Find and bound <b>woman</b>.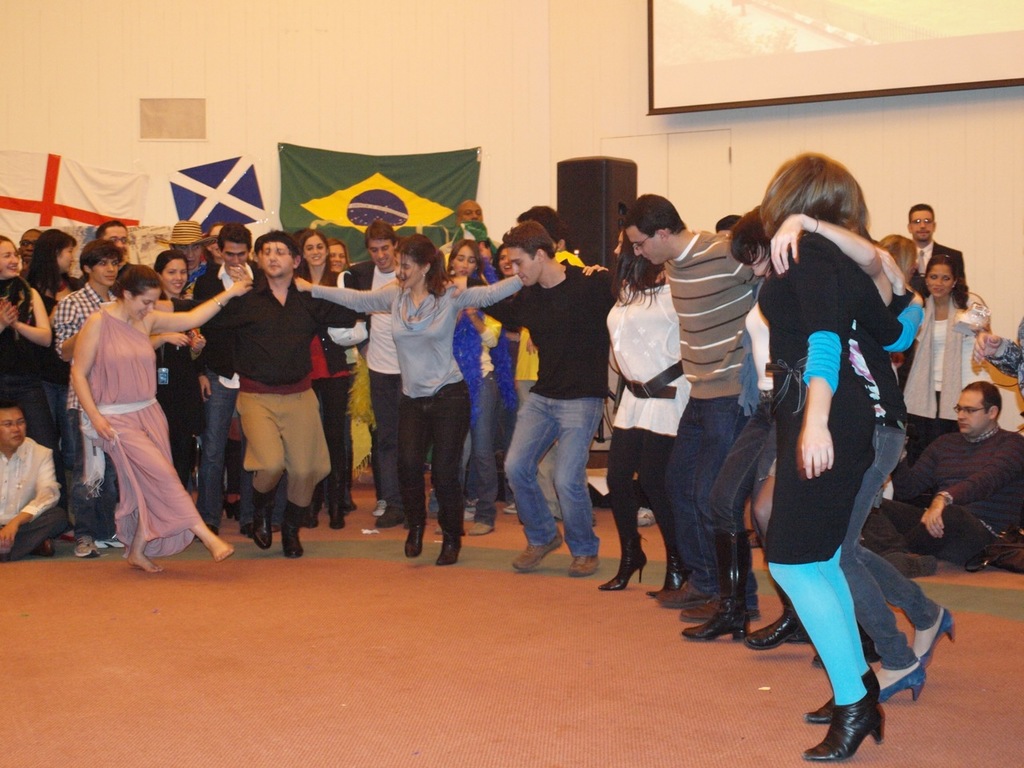
Bound: region(493, 244, 517, 282).
